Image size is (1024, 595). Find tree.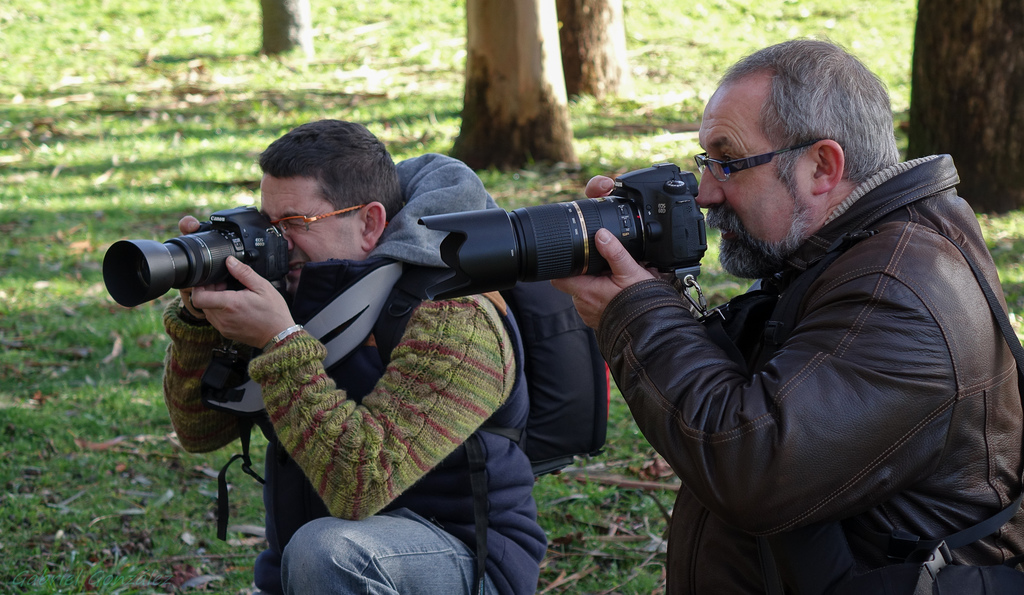
rect(250, 0, 315, 66).
